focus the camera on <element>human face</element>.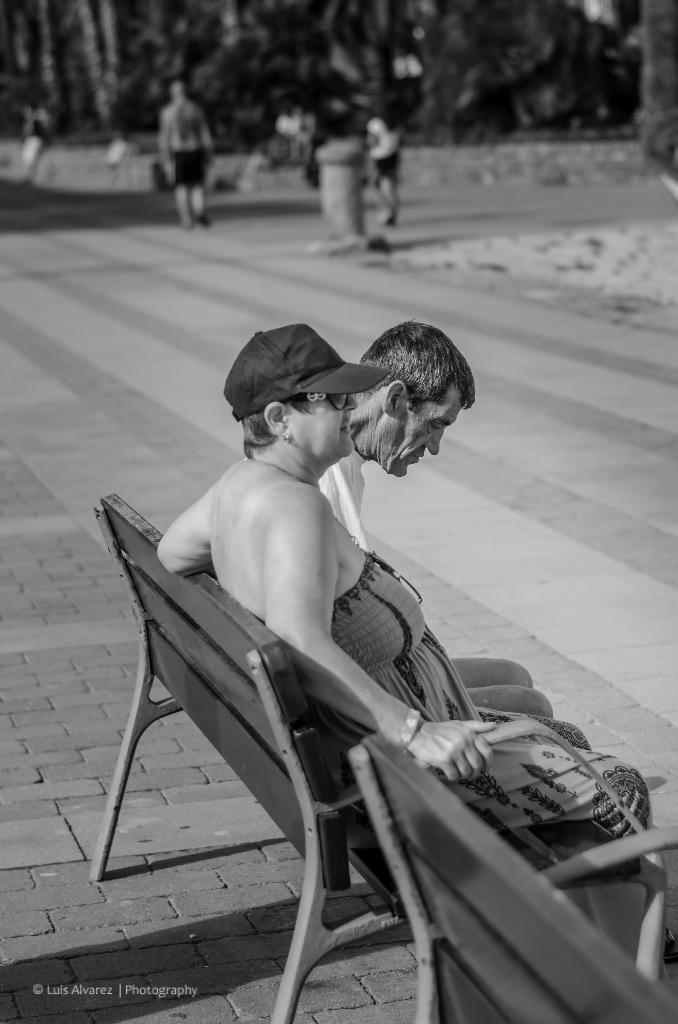
Focus region: crop(382, 393, 467, 478).
